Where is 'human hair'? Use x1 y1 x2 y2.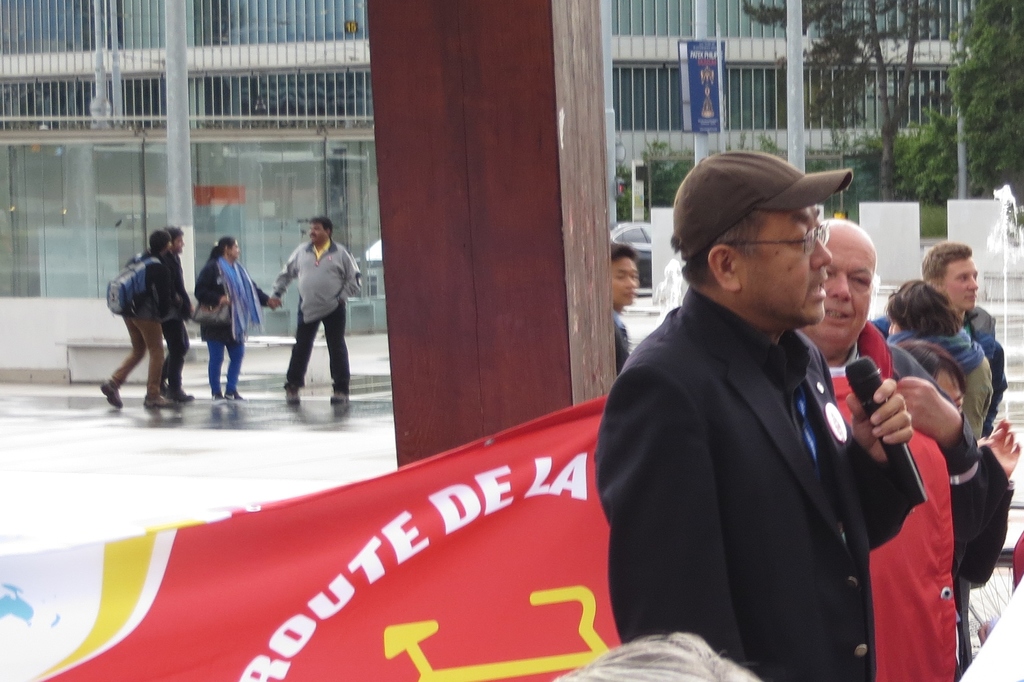
608 238 630 256.
